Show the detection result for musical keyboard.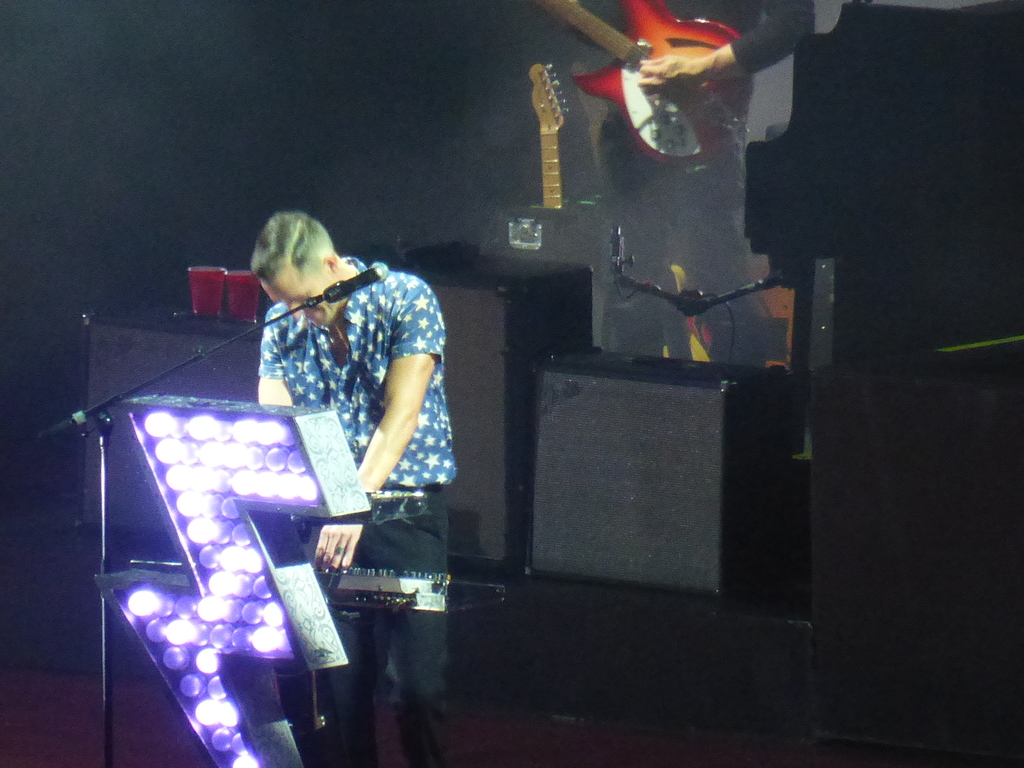
box(114, 557, 515, 618).
